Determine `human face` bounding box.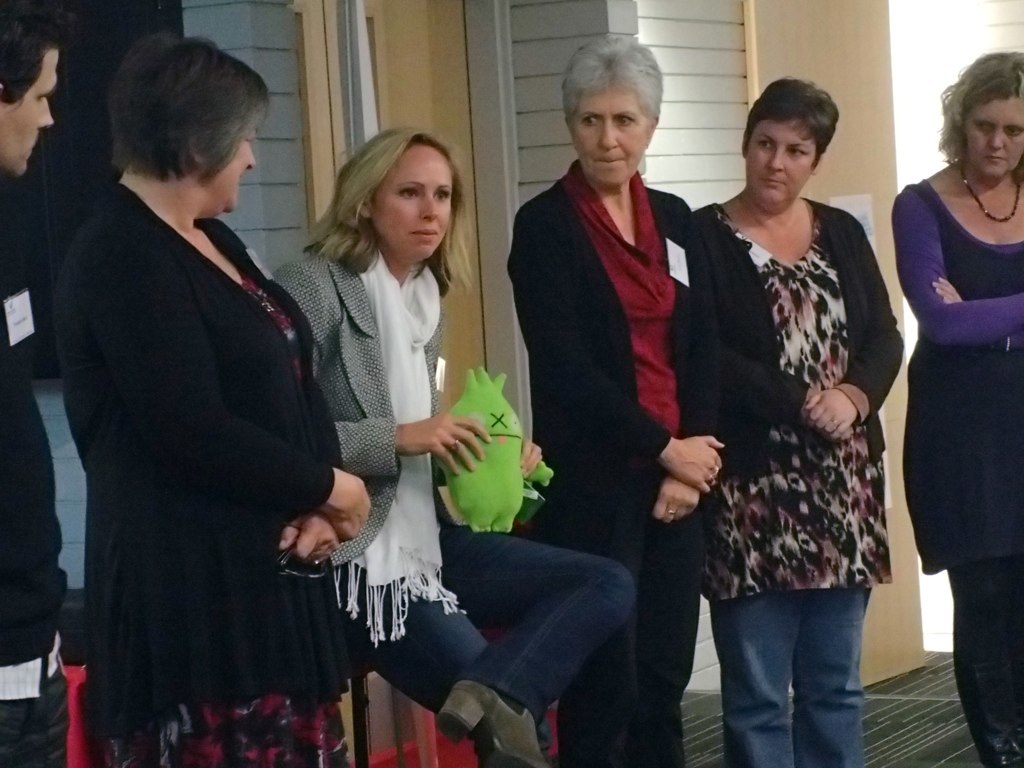
Determined: (x1=570, y1=82, x2=648, y2=185).
